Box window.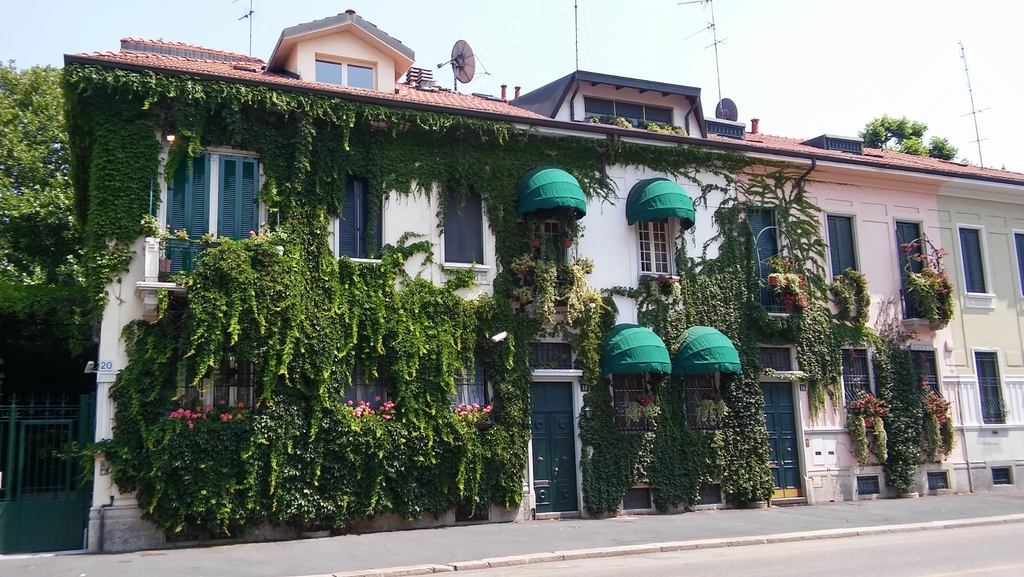
{"left": 618, "top": 480, "right": 657, "bottom": 517}.
